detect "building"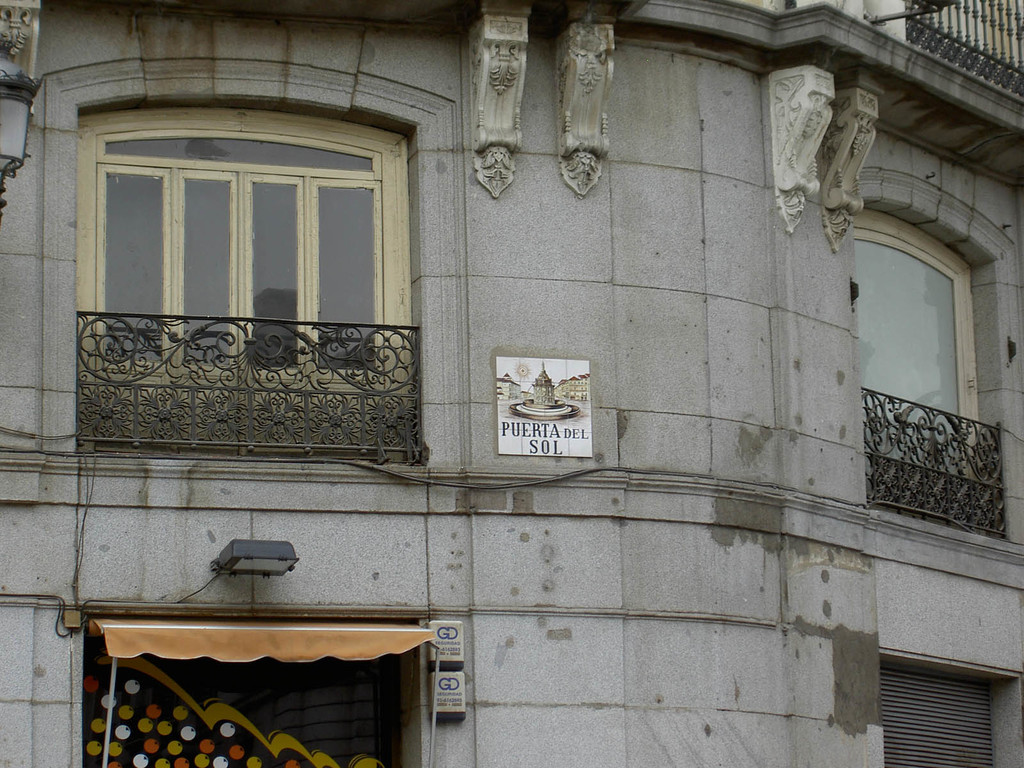
[x1=0, y1=0, x2=1023, y2=767]
